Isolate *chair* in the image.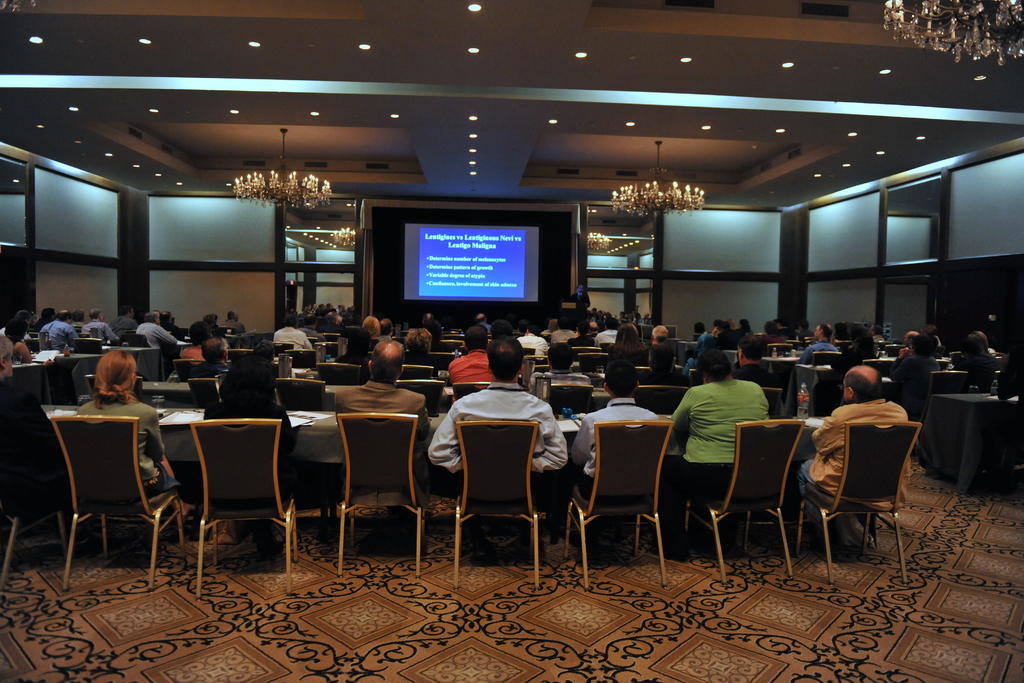
Isolated region: (866, 357, 891, 377).
